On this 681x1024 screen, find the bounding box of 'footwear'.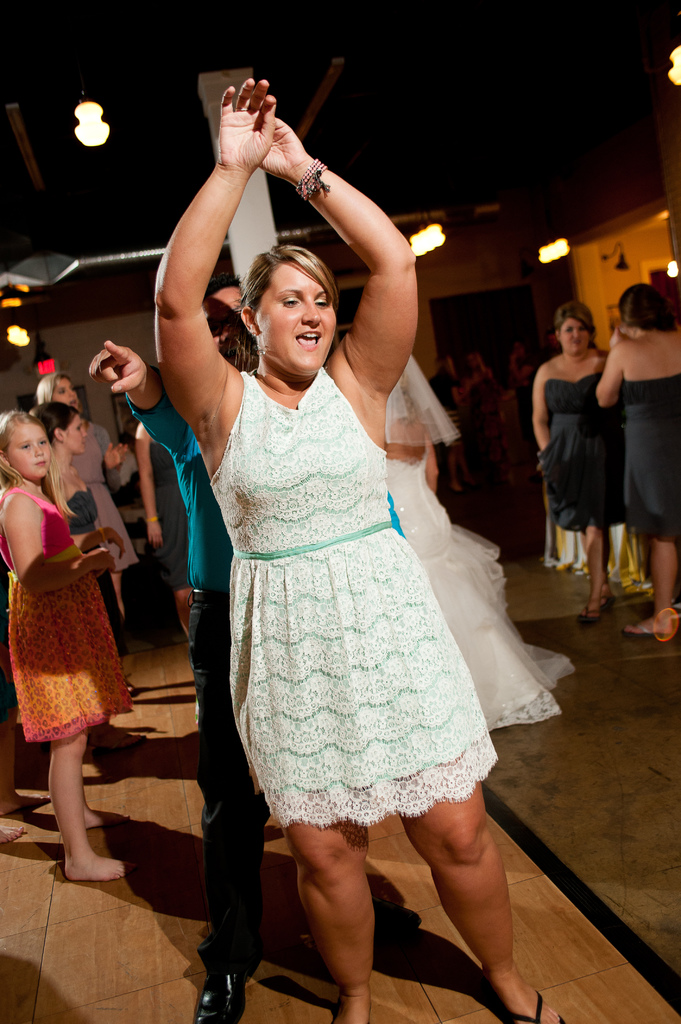
Bounding box: 598 590 614 612.
